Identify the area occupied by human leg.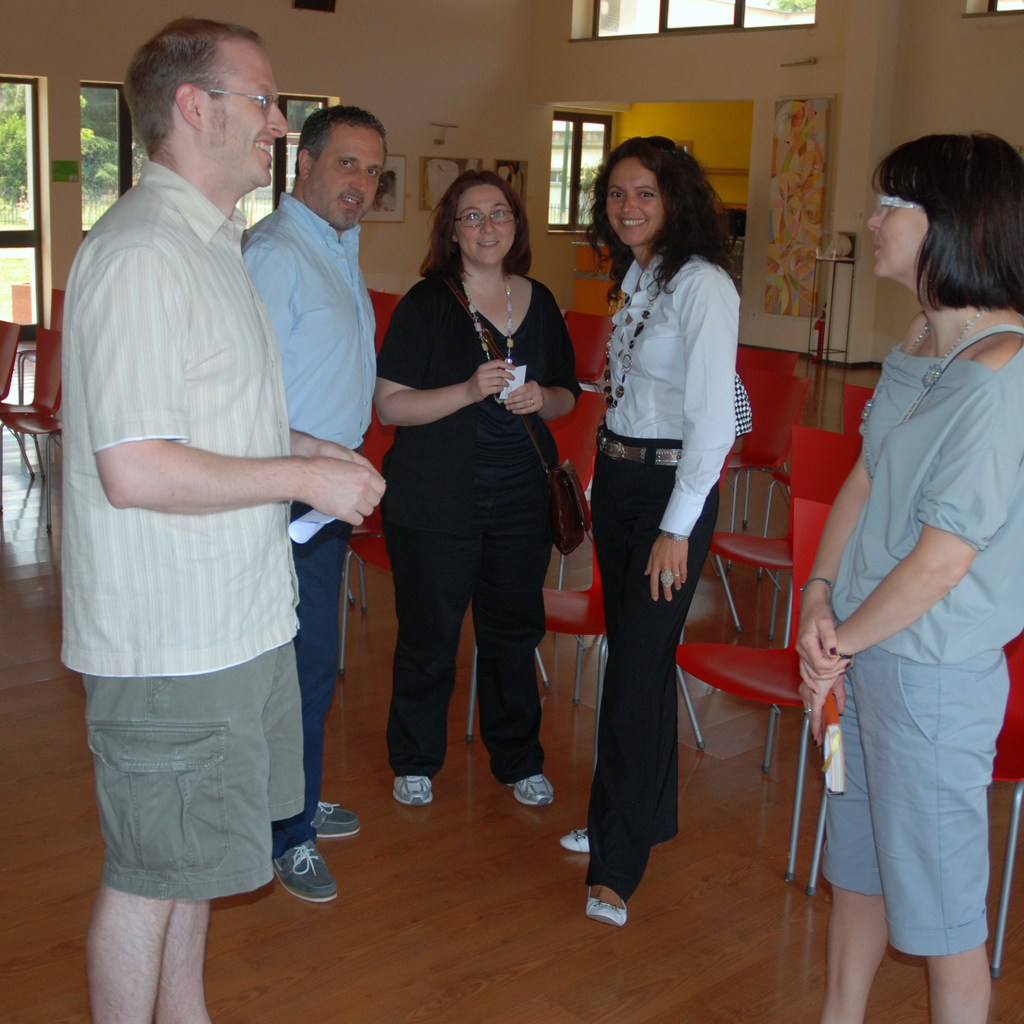
Area: 829,672,889,1023.
